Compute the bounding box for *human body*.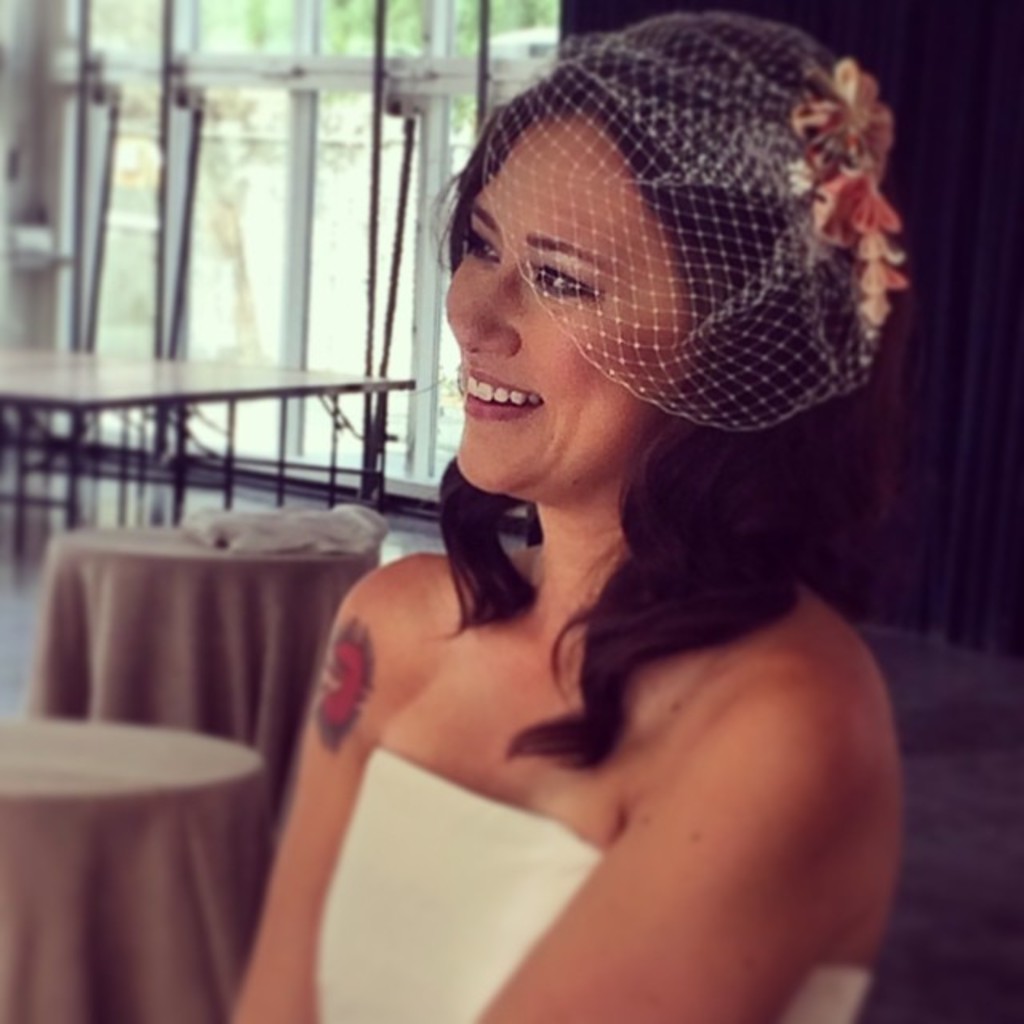
<bbox>221, 19, 906, 1022</bbox>.
